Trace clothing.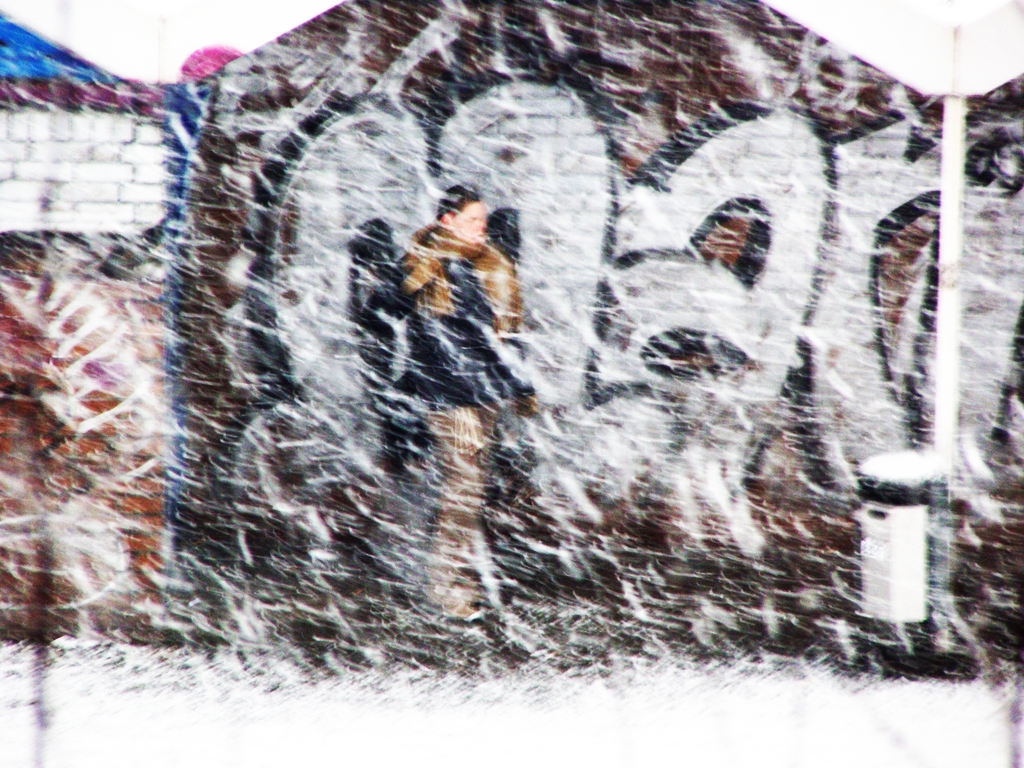
Traced to <bbox>367, 214, 533, 614</bbox>.
